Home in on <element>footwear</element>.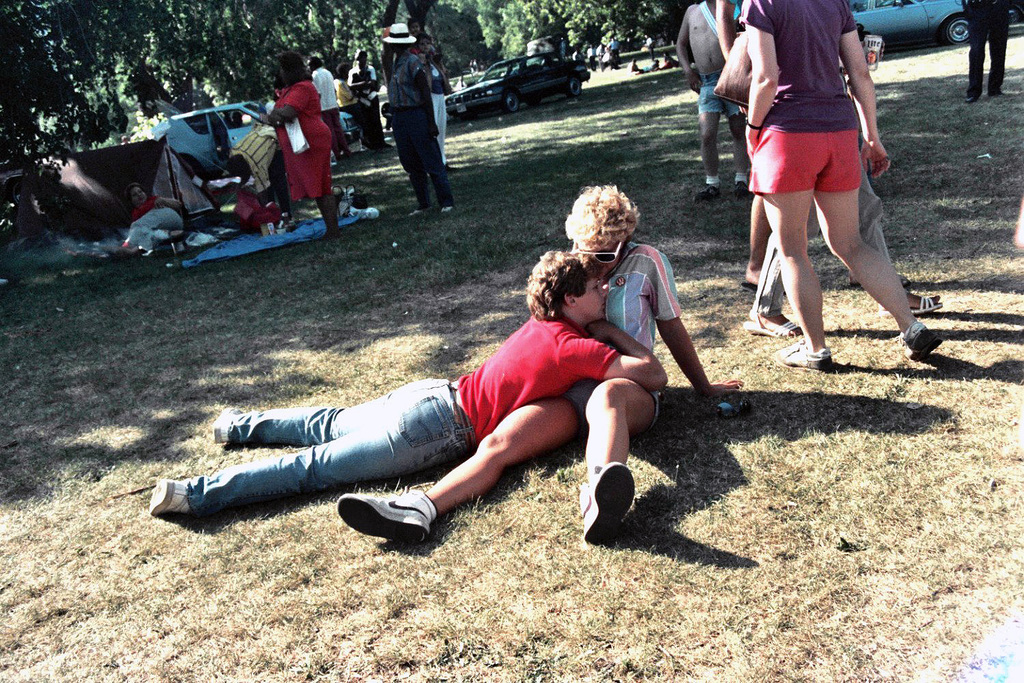
Homed in at box(735, 179, 751, 199).
